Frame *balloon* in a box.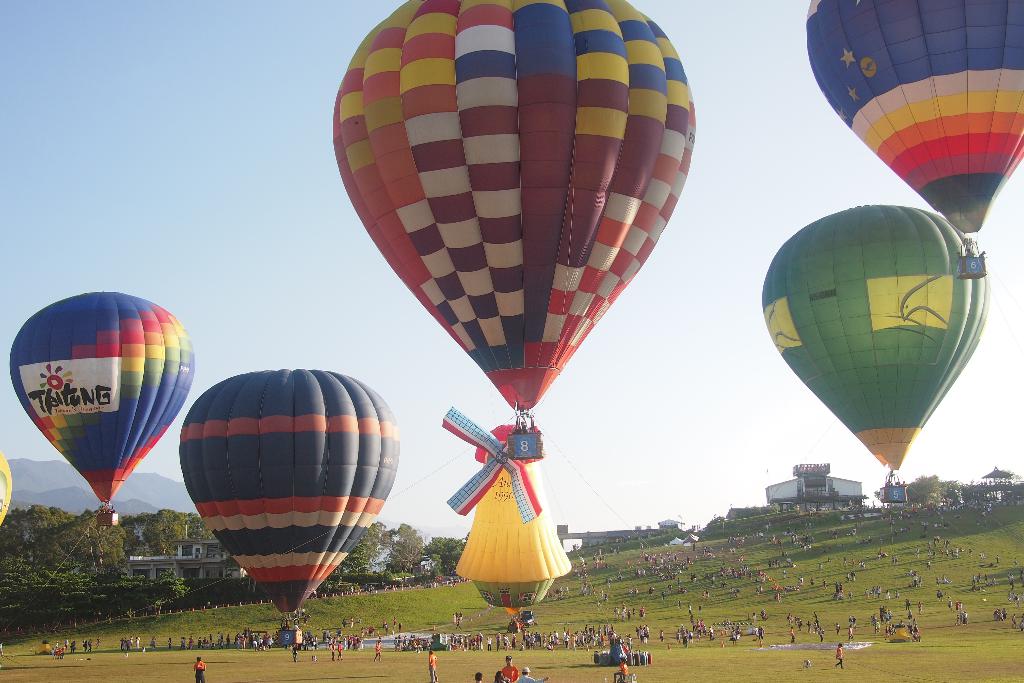
bbox=(332, 0, 696, 409).
